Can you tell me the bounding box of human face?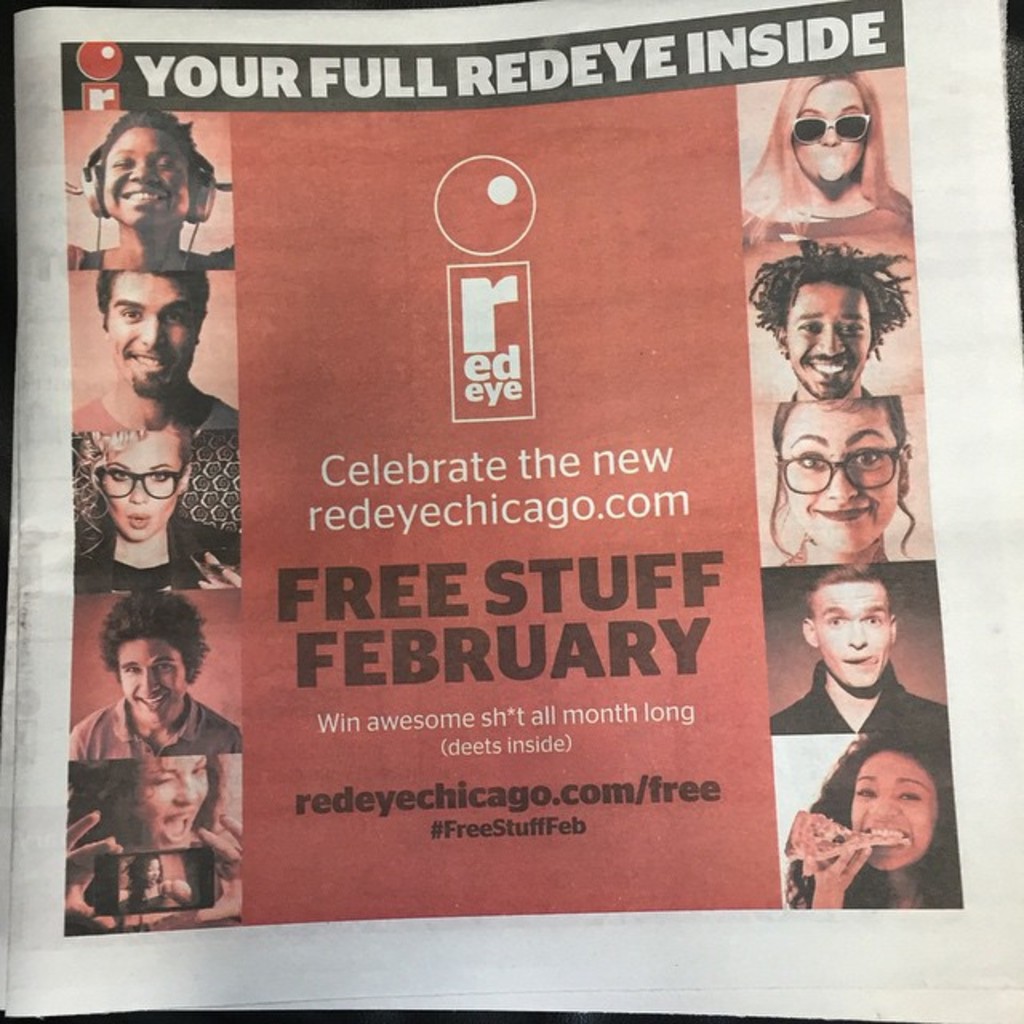
[x1=784, y1=278, x2=870, y2=403].
